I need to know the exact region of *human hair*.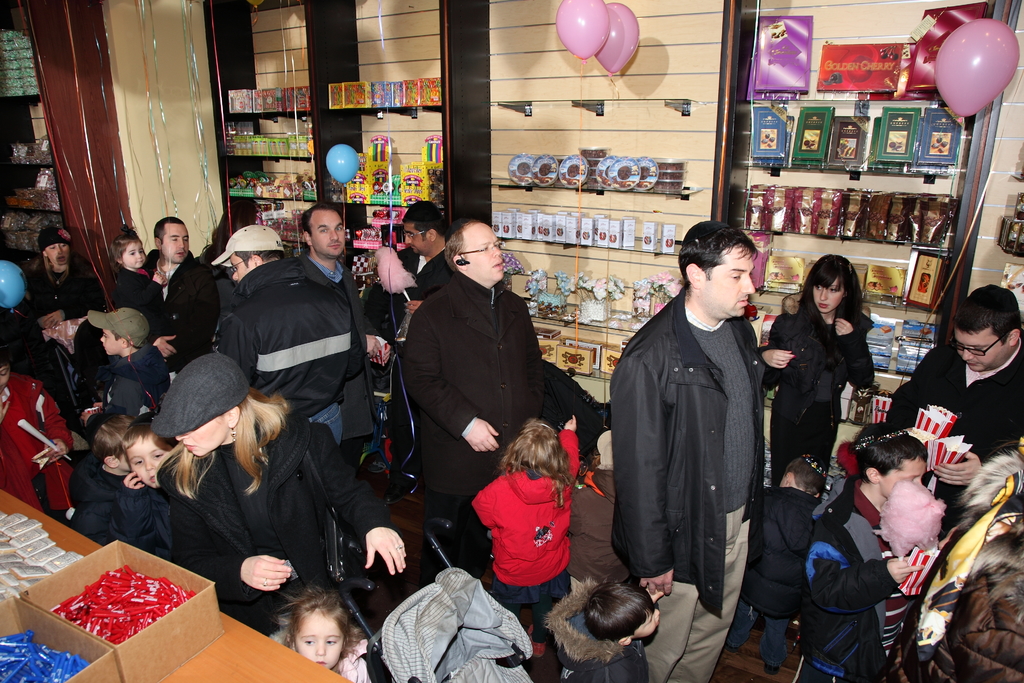
Region: x1=125 y1=411 x2=184 y2=454.
